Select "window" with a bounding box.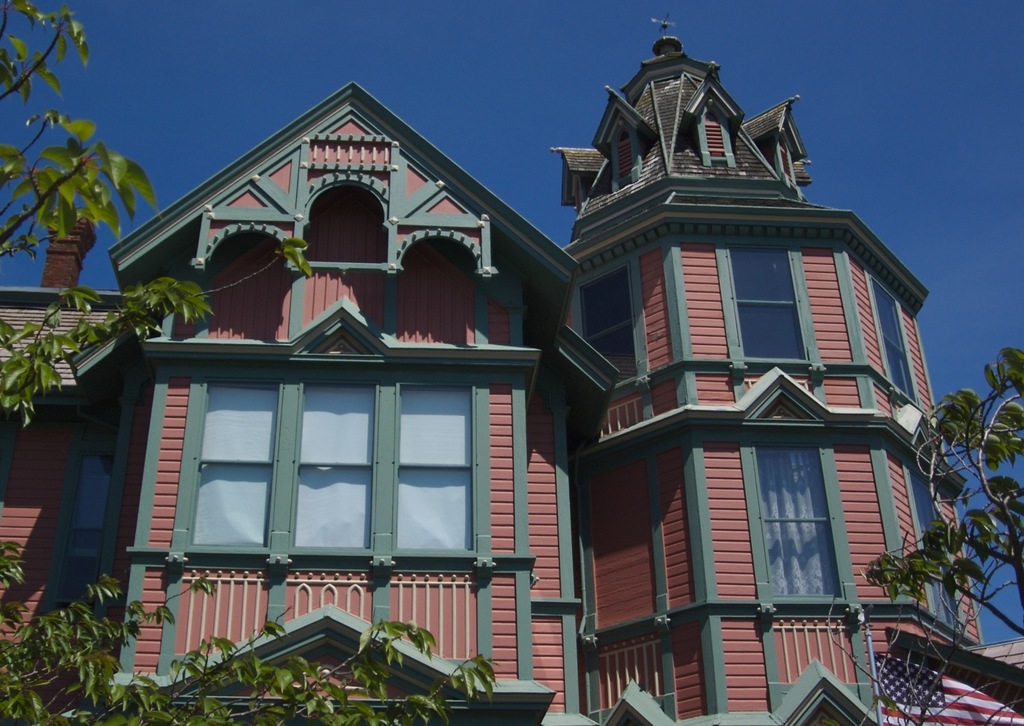
left=564, top=252, right=652, bottom=399.
